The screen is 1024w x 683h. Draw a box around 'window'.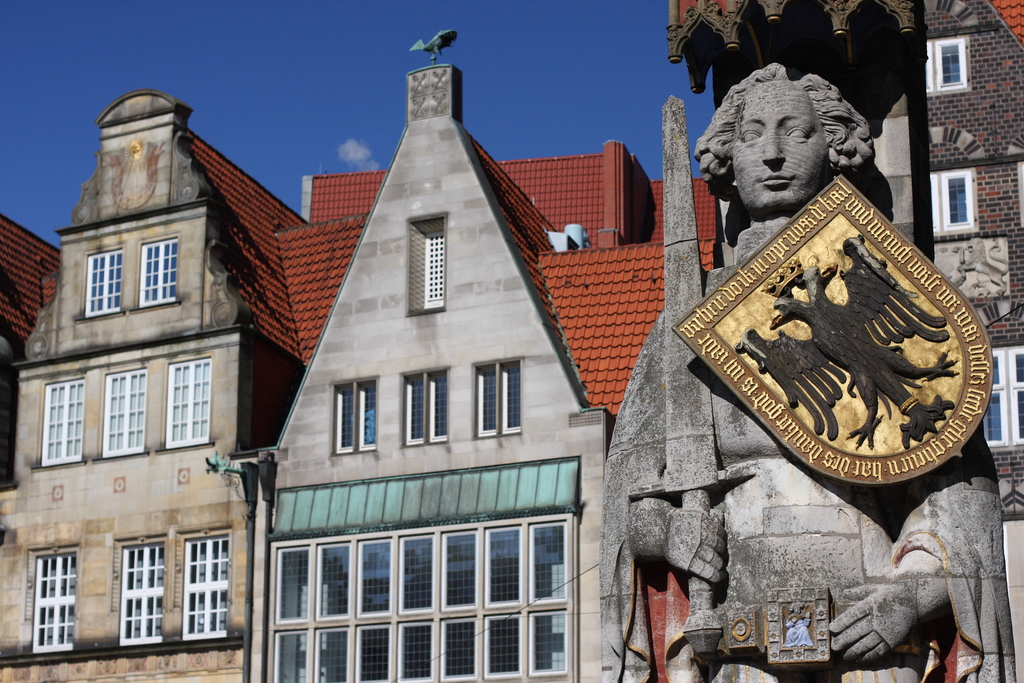
[275,542,308,623].
